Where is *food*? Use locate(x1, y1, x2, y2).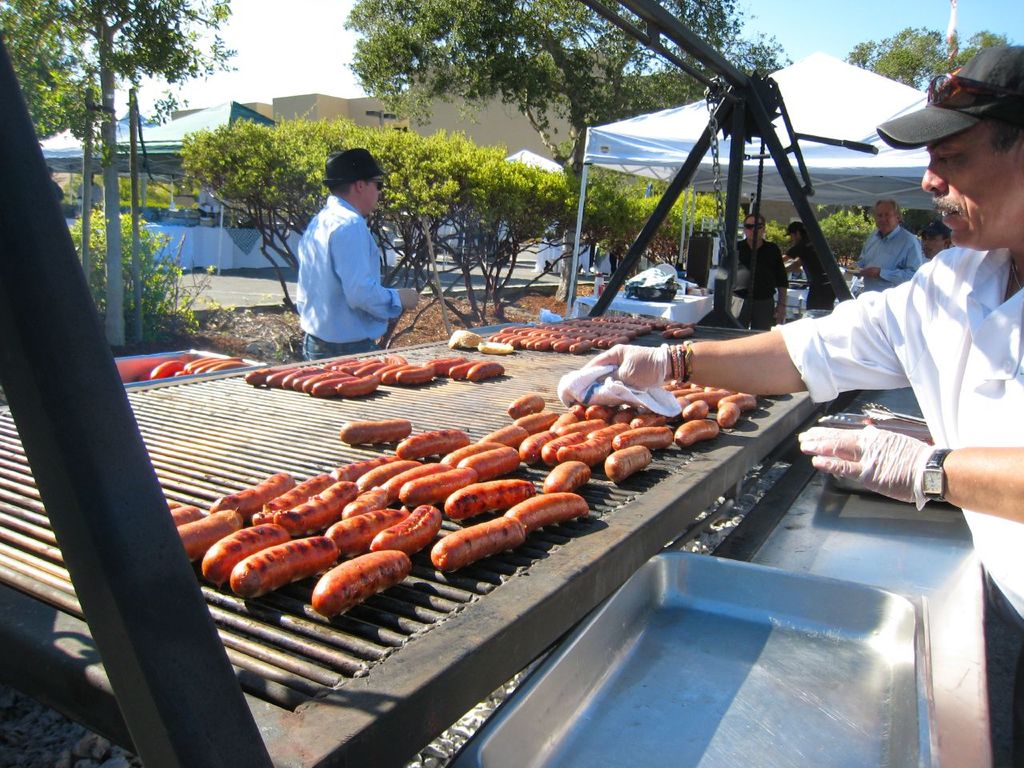
locate(468, 361, 506, 381).
